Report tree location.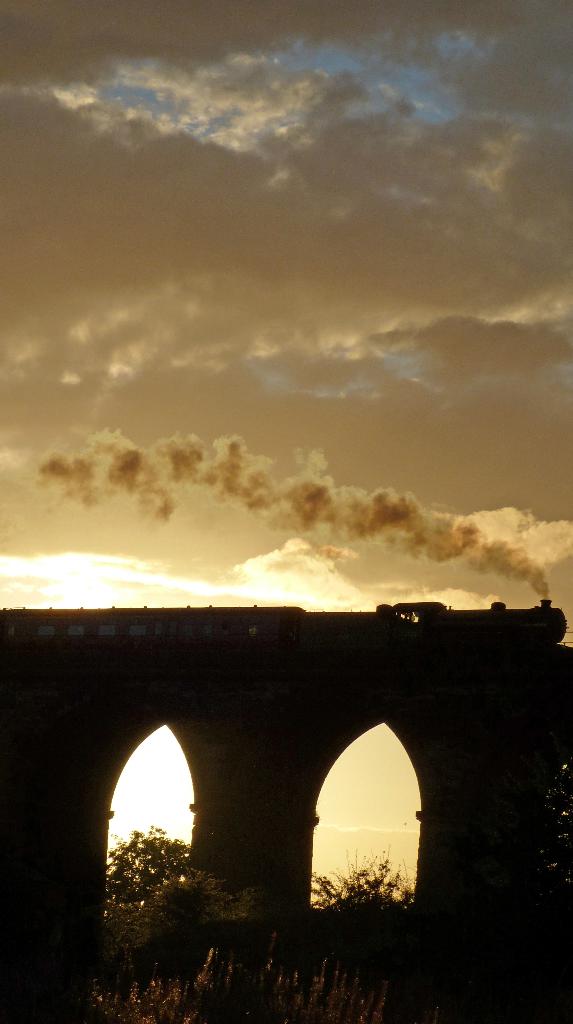
Report: detection(104, 817, 193, 908).
